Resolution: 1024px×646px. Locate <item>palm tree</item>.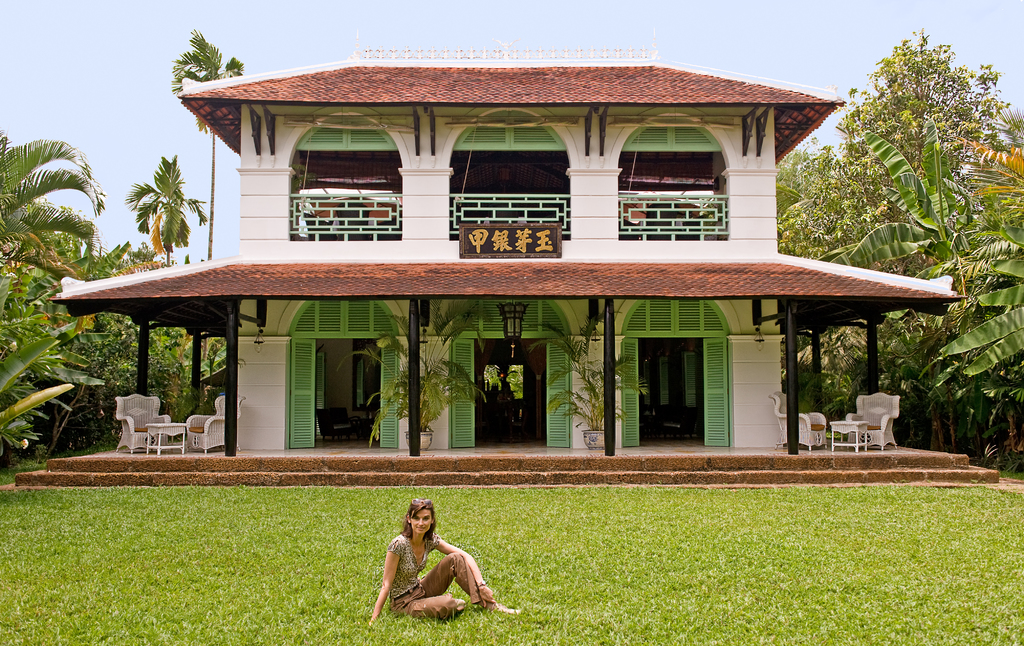
Rect(122, 159, 186, 258).
